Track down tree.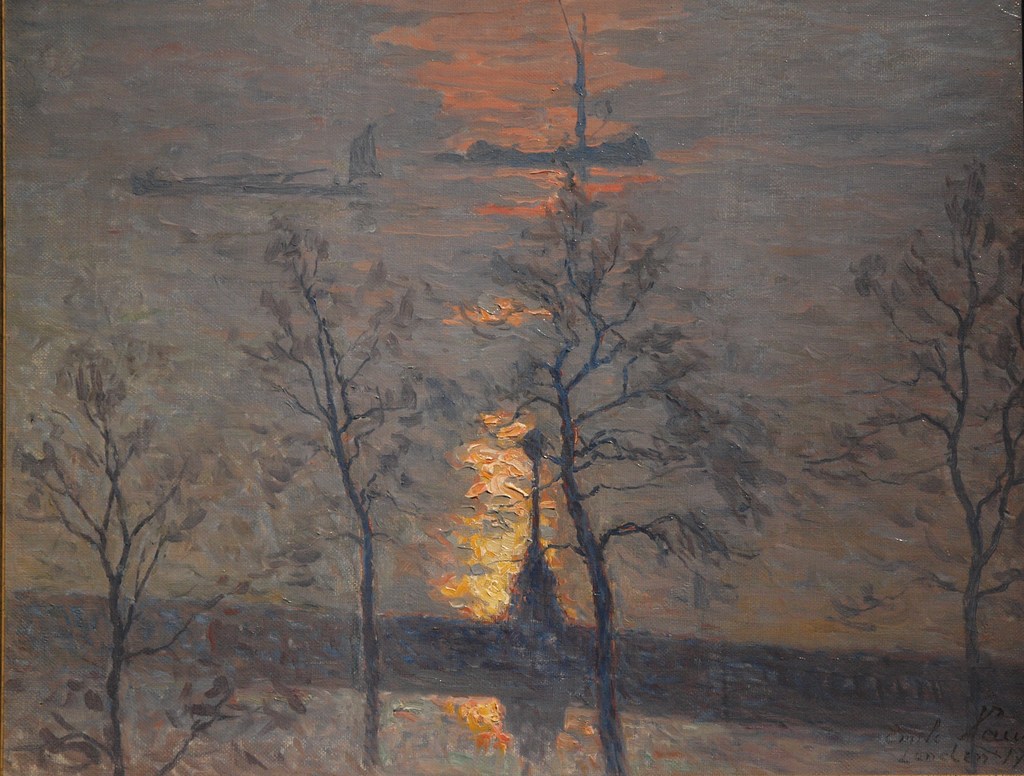
Tracked to [x1=236, y1=191, x2=423, y2=775].
